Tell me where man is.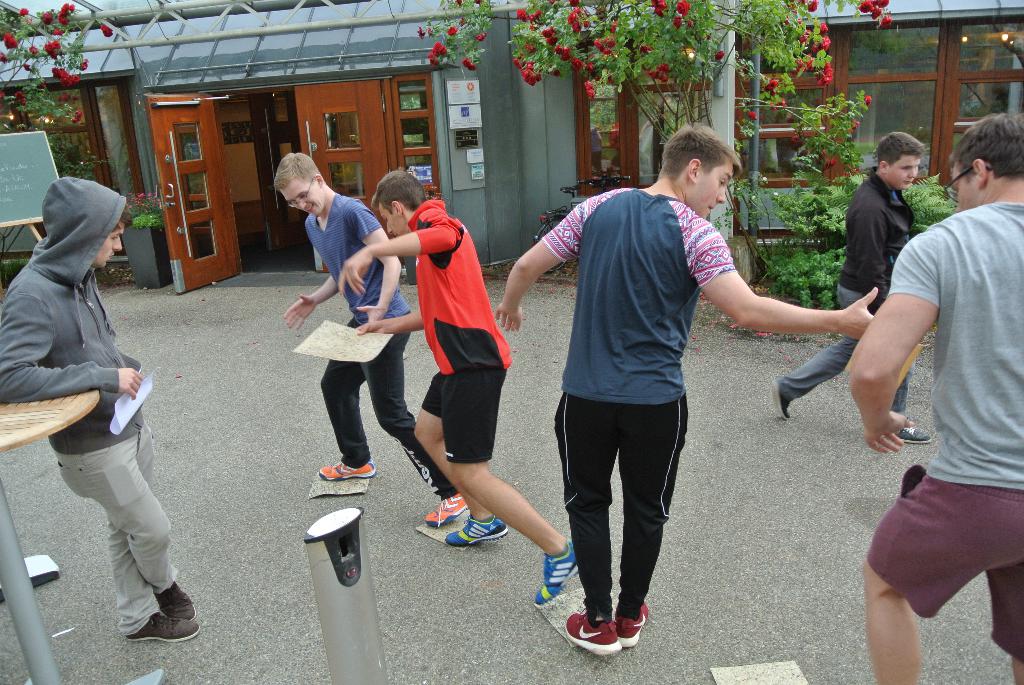
man is at detection(499, 140, 861, 629).
